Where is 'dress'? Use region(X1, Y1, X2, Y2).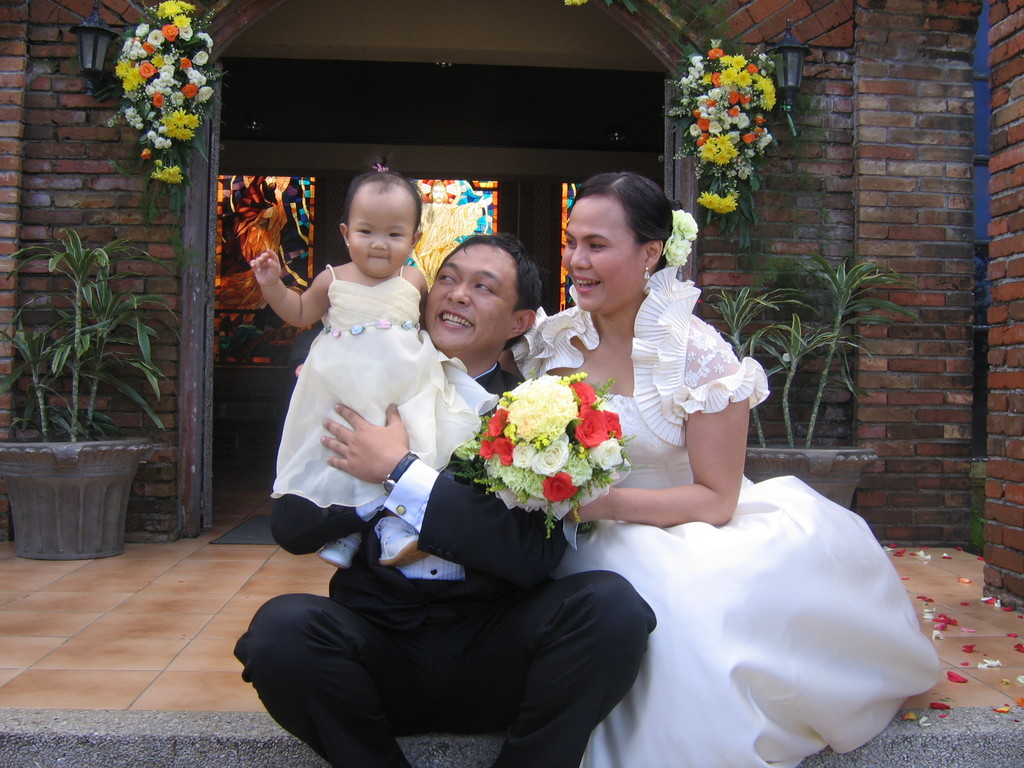
region(271, 266, 499, 511).
